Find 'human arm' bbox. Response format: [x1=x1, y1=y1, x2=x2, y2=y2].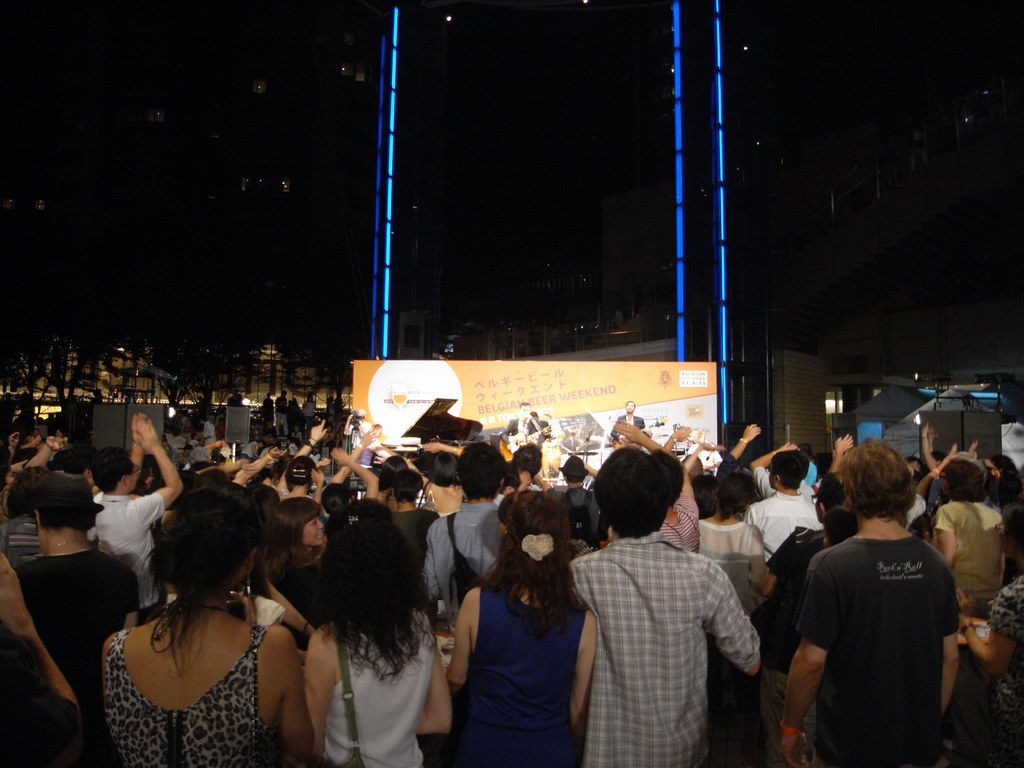
[x1=703, y1=569, x2=765, y2=680].
